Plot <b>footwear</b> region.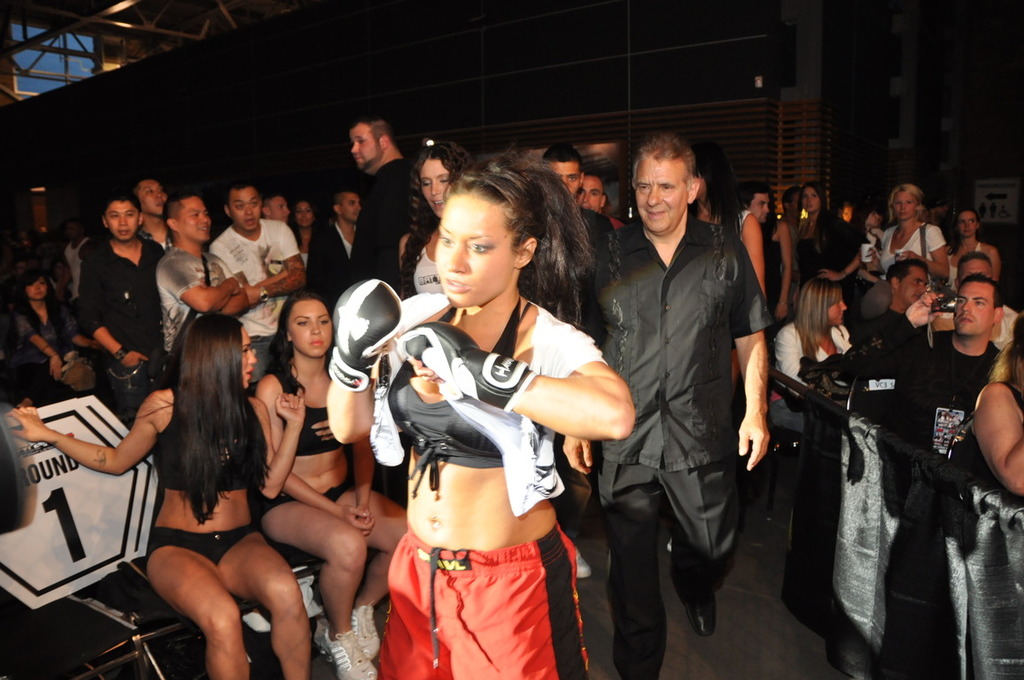
Plotted at bbox=[574, 545, 591, 577].
